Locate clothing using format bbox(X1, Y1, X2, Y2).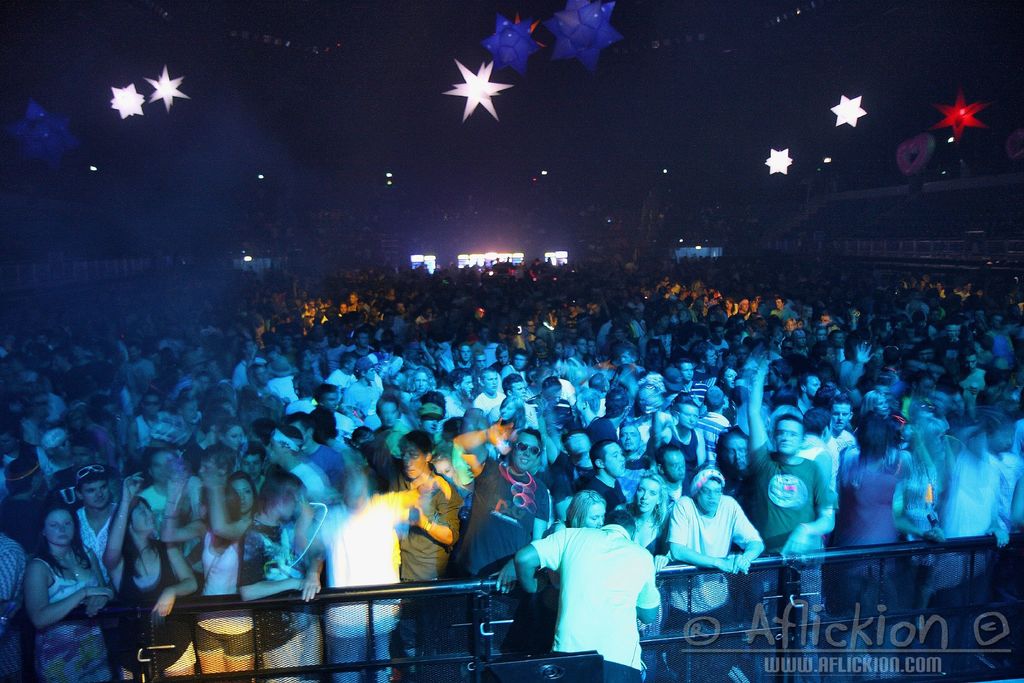
bbox(74, 503, 113, 565).
